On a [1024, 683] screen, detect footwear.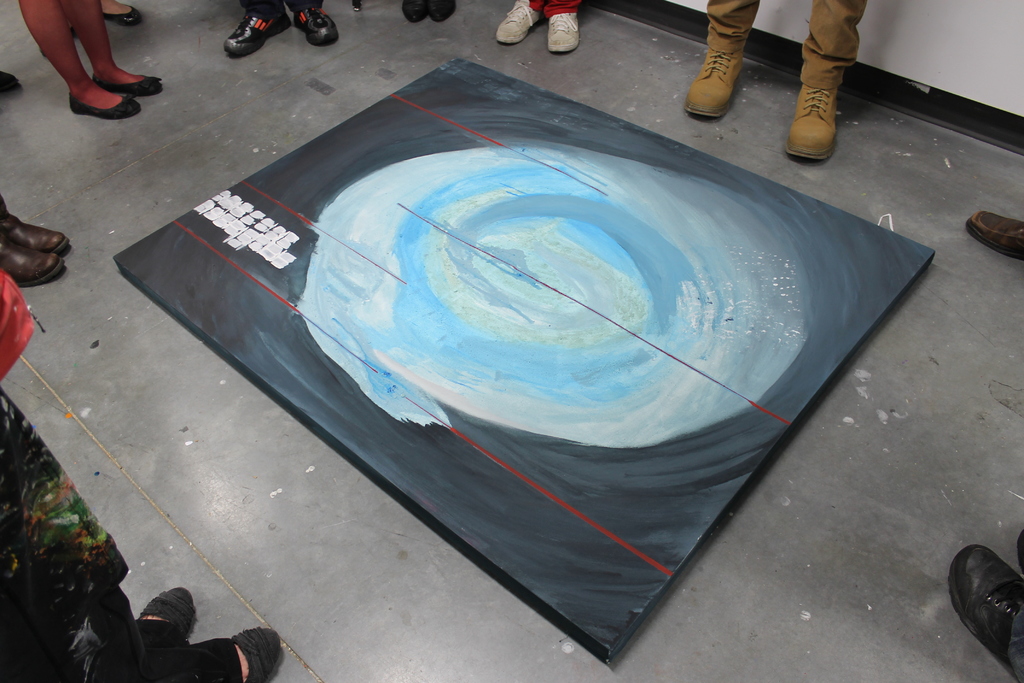
<bbox>493, 0, 542, 46</bbox>.
